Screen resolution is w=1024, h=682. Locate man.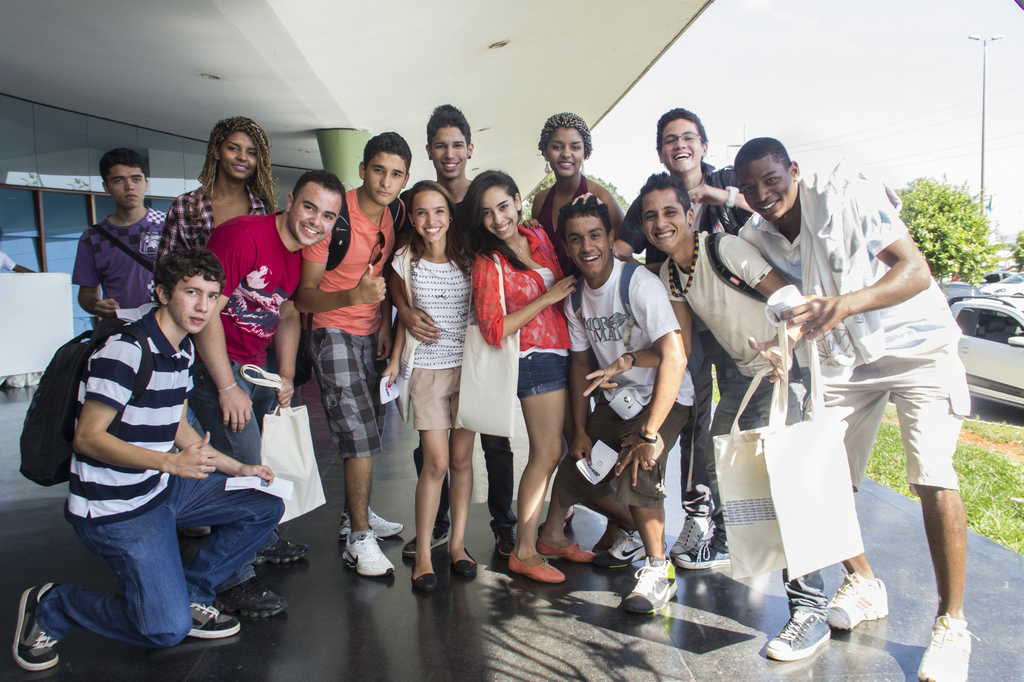
<region>399, 102, 517, 556</region>.
